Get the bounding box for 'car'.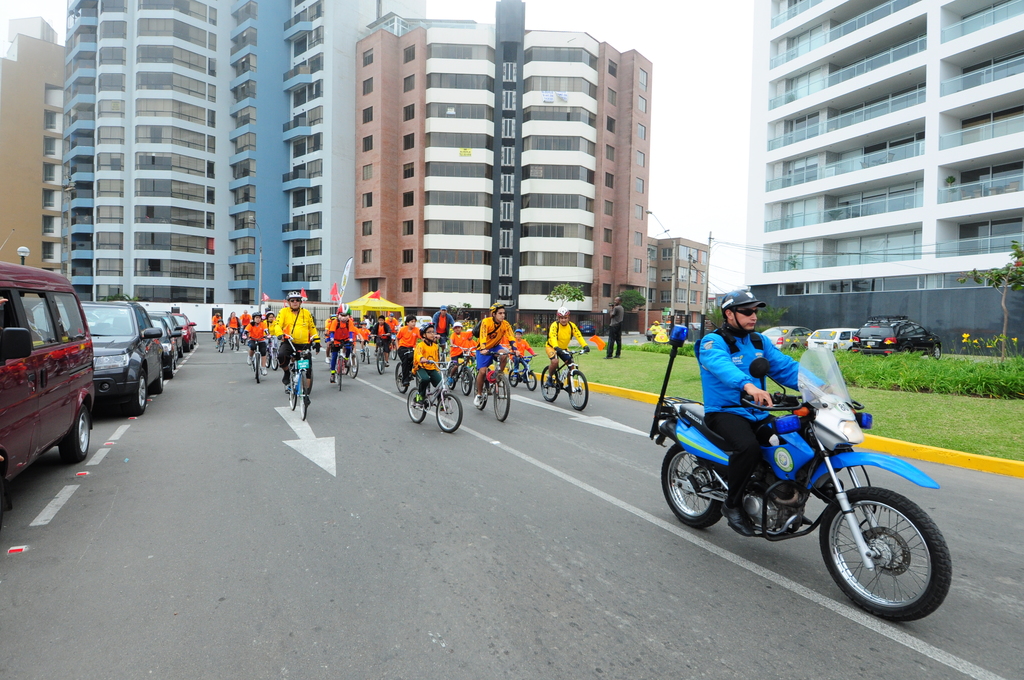
bbox=(150, 304, 189, 362).
